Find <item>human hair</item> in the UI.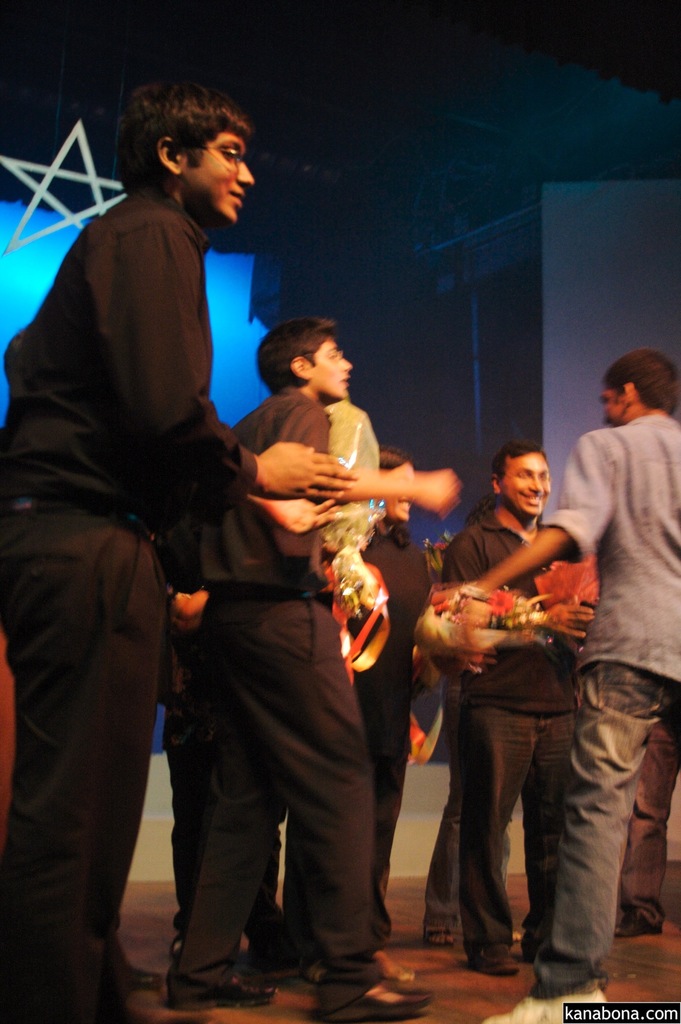
UI element at (252, 312, 336, 396).
